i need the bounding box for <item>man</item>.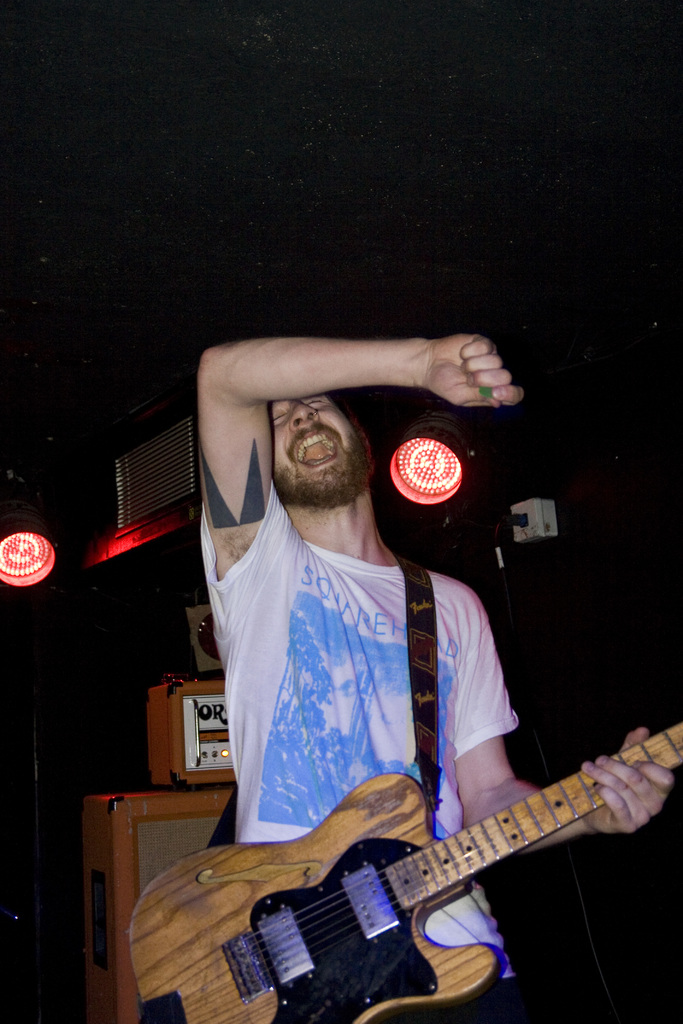
Here it is: locate(190, 314, 618, 1023).
